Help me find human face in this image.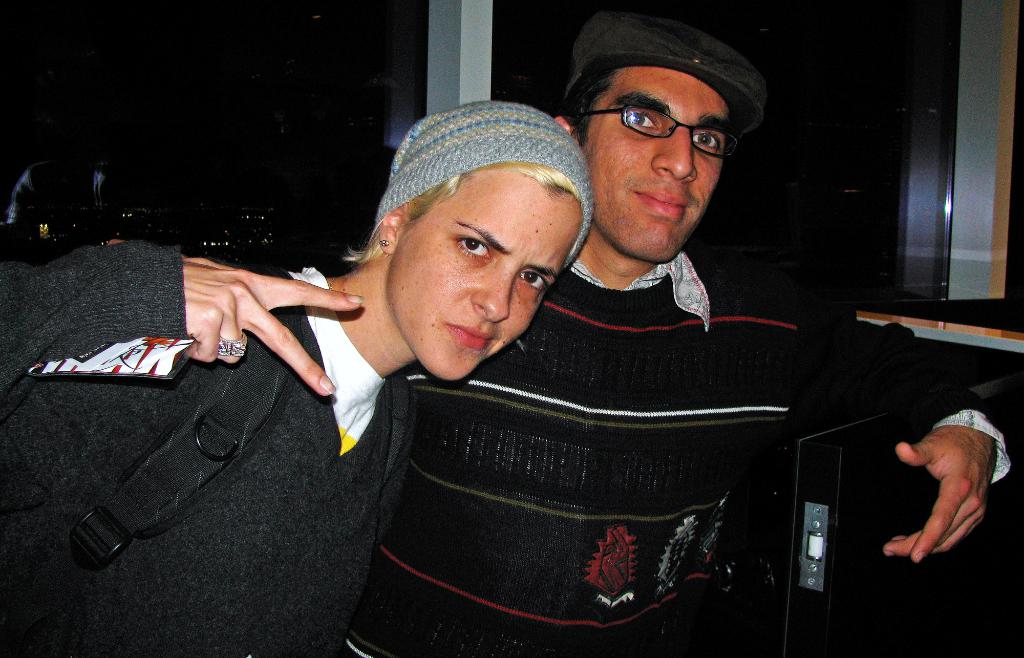
Found it: Rect(578, 64, 728, 261).
